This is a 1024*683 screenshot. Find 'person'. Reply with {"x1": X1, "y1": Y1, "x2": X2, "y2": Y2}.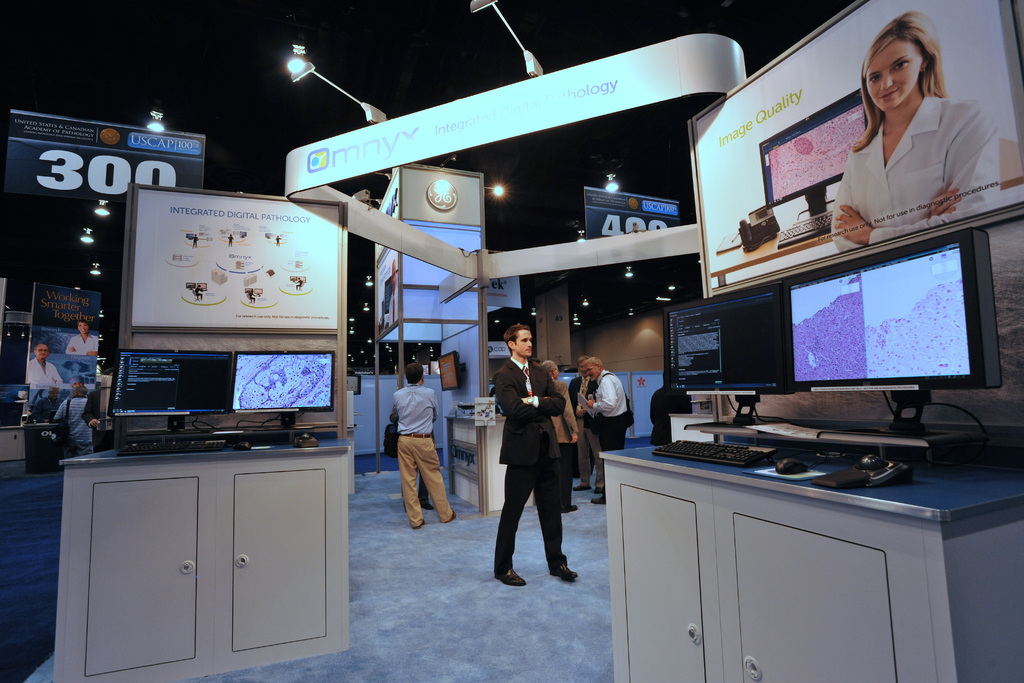
{"x1": 69, "y1": 317, "x2": 102, "y2": 355}.
